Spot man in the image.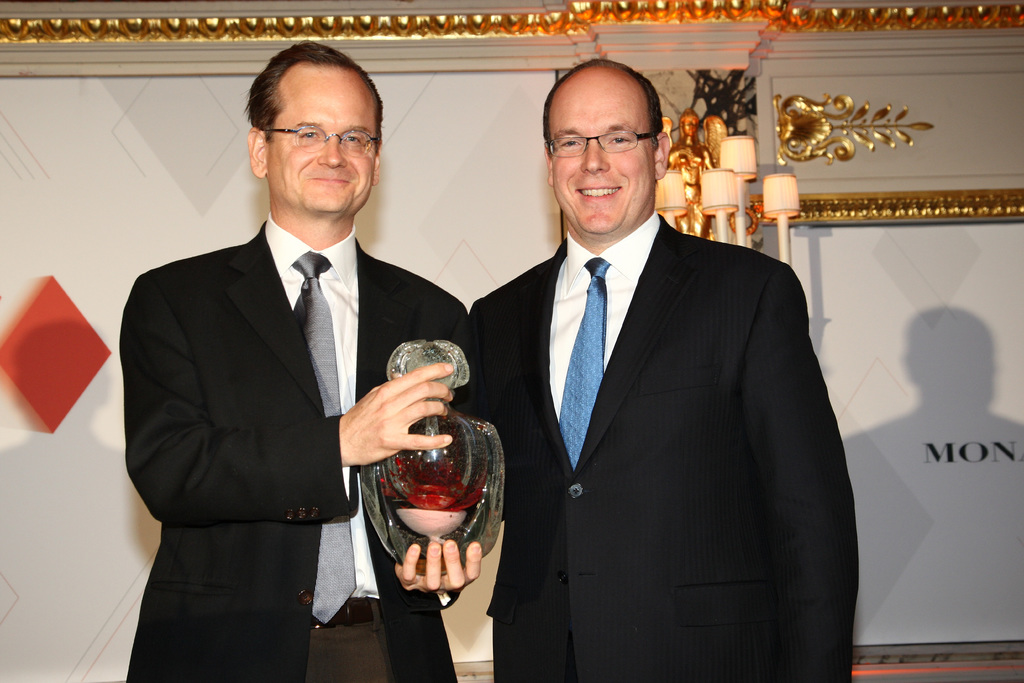
man found at <region>114, 44, 494, 682</region>.
